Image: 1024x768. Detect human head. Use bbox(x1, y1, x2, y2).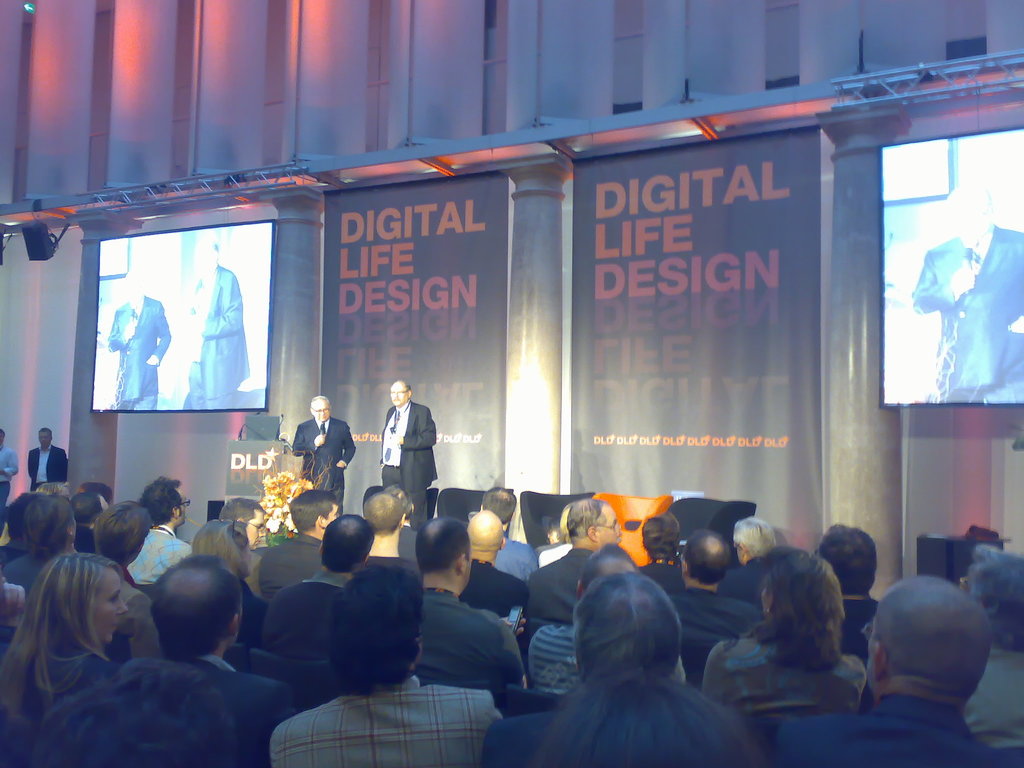
bbox(382, 484, 414, 522).
